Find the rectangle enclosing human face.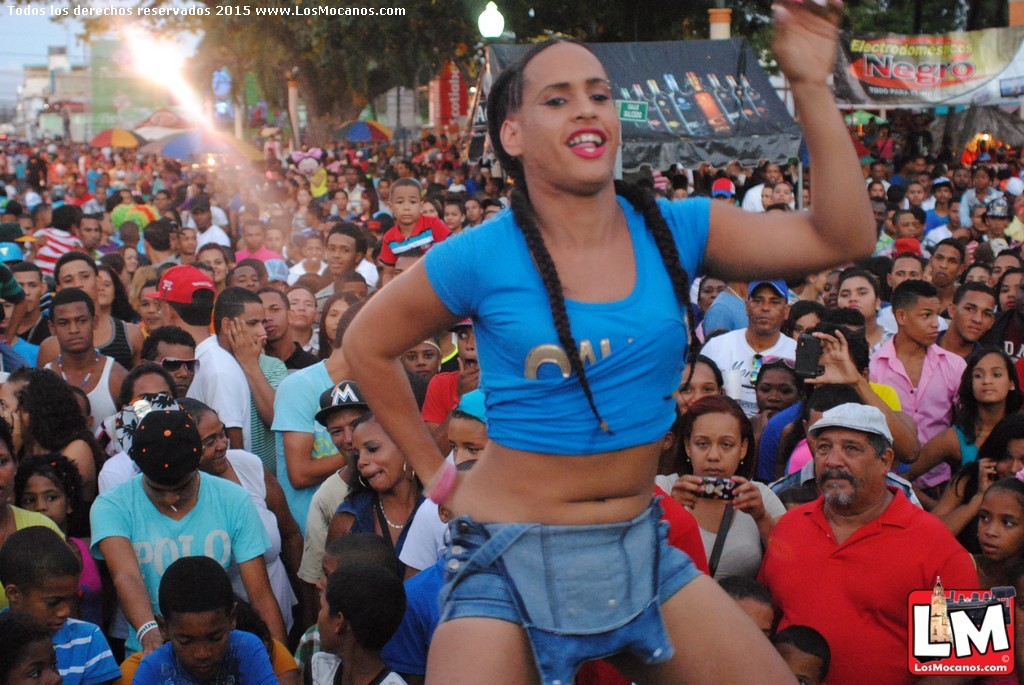
199/411/223/464.
